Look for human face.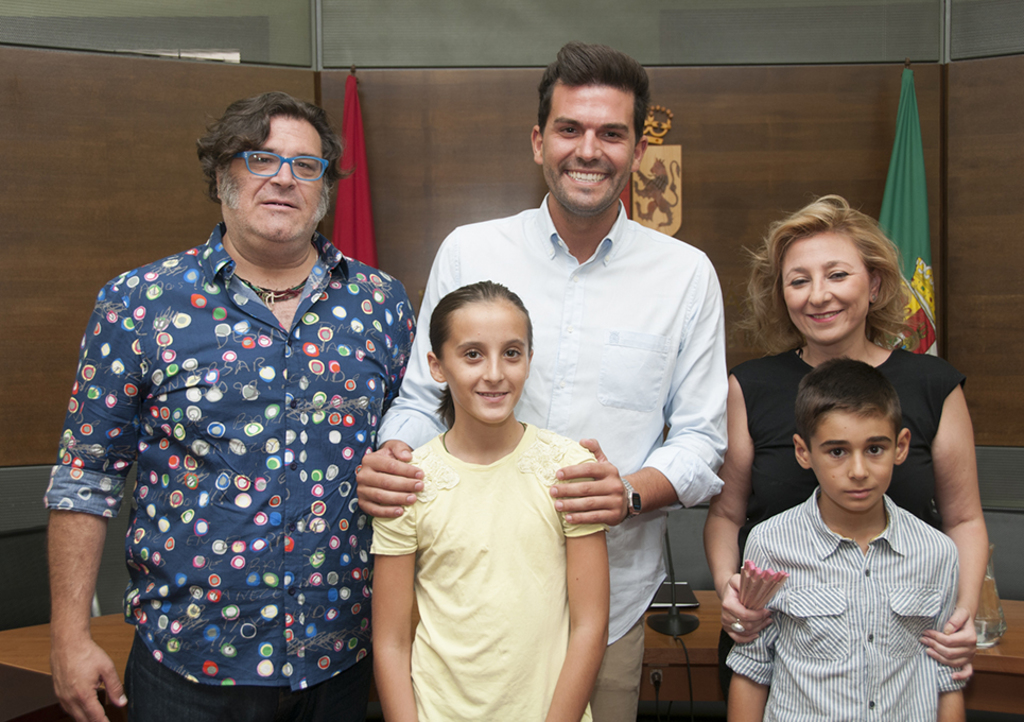
Found: 781,229,872,341.
